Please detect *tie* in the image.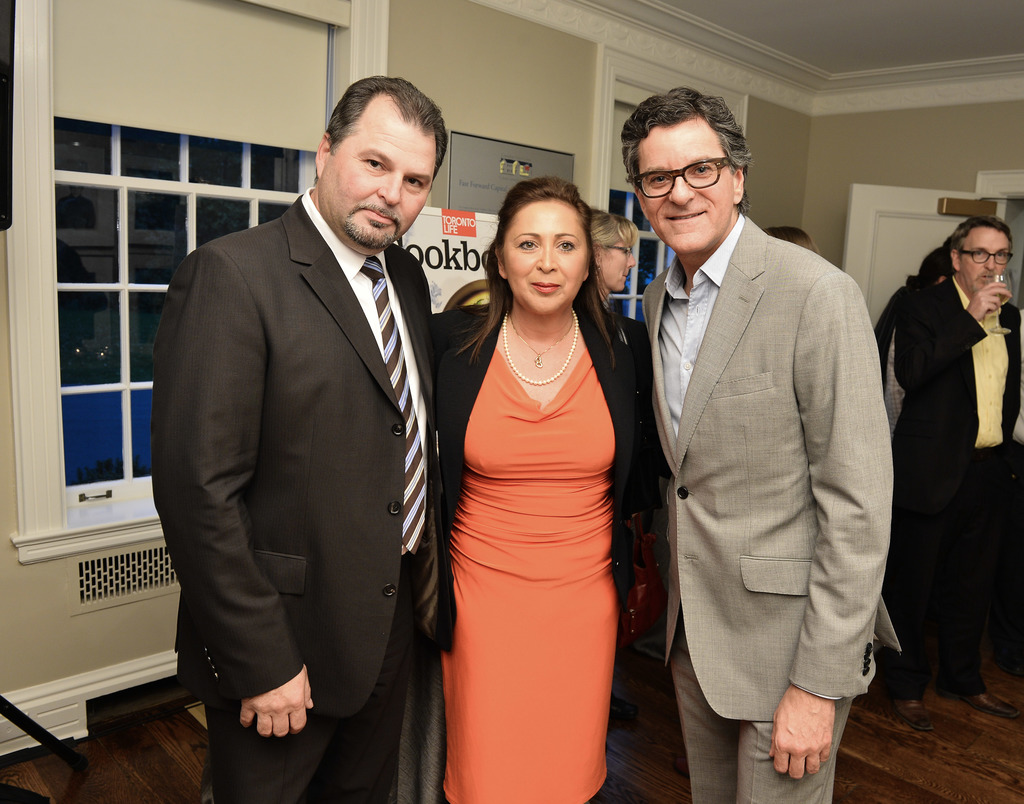
355 255 429 558.
